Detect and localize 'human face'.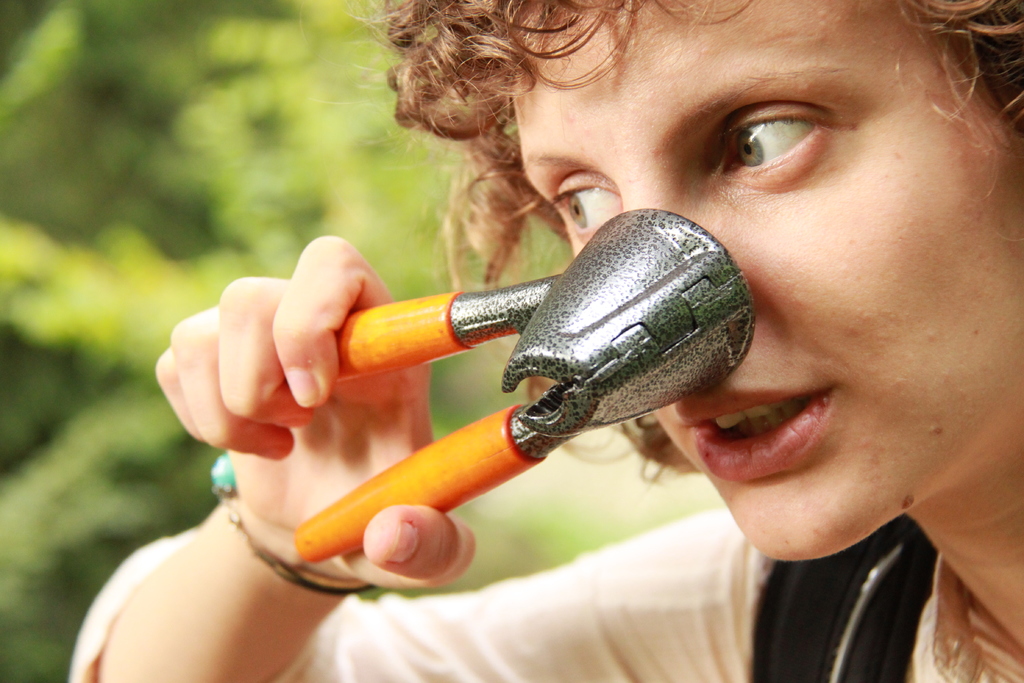
Localized at (509, 2, 1023, 559).
